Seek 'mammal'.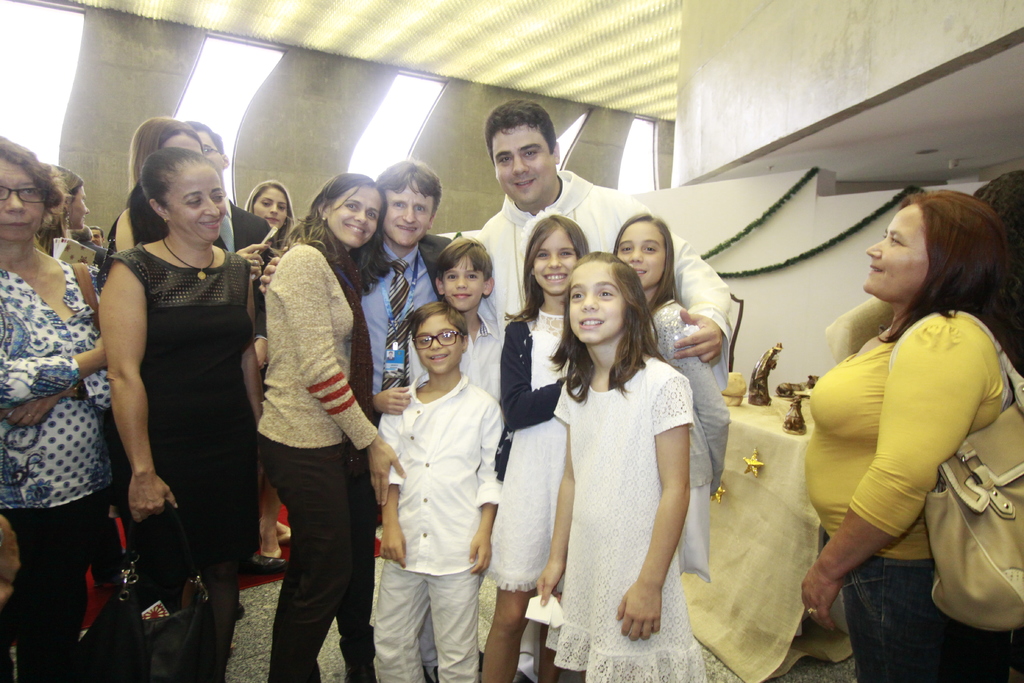
bbox(825, 172, 1023, 363).
